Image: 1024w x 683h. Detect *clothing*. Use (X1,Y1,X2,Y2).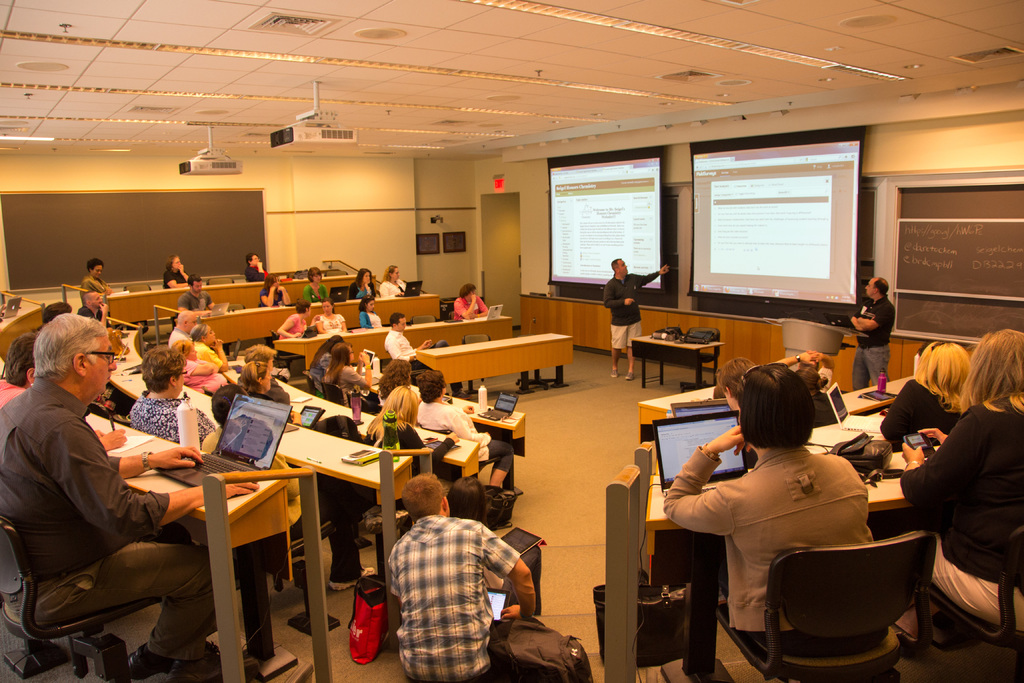
(922,397,1023,630).
